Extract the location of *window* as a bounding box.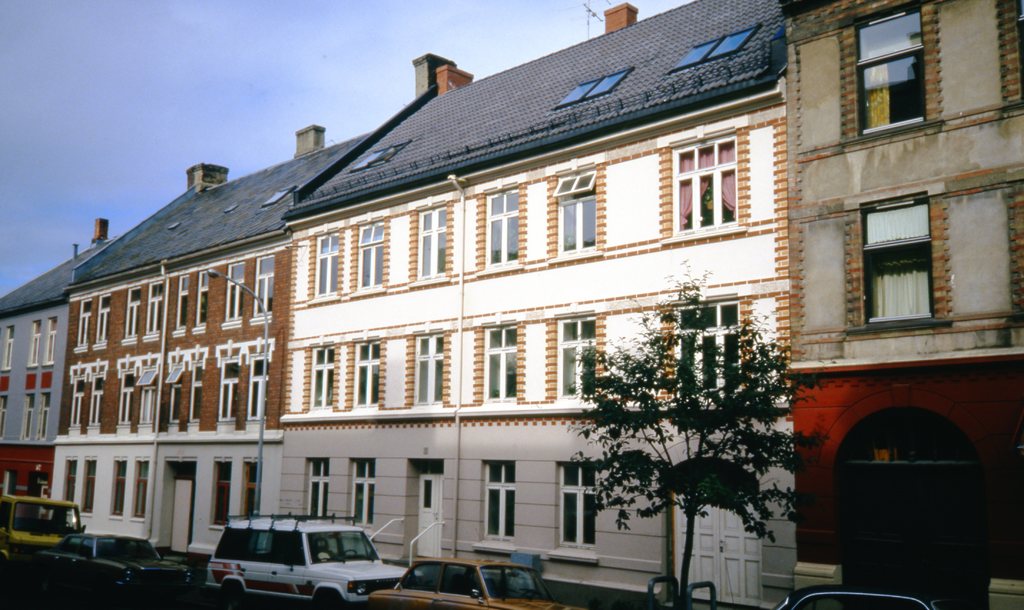
x1=551 y1=317 x2=596 y2=404.
